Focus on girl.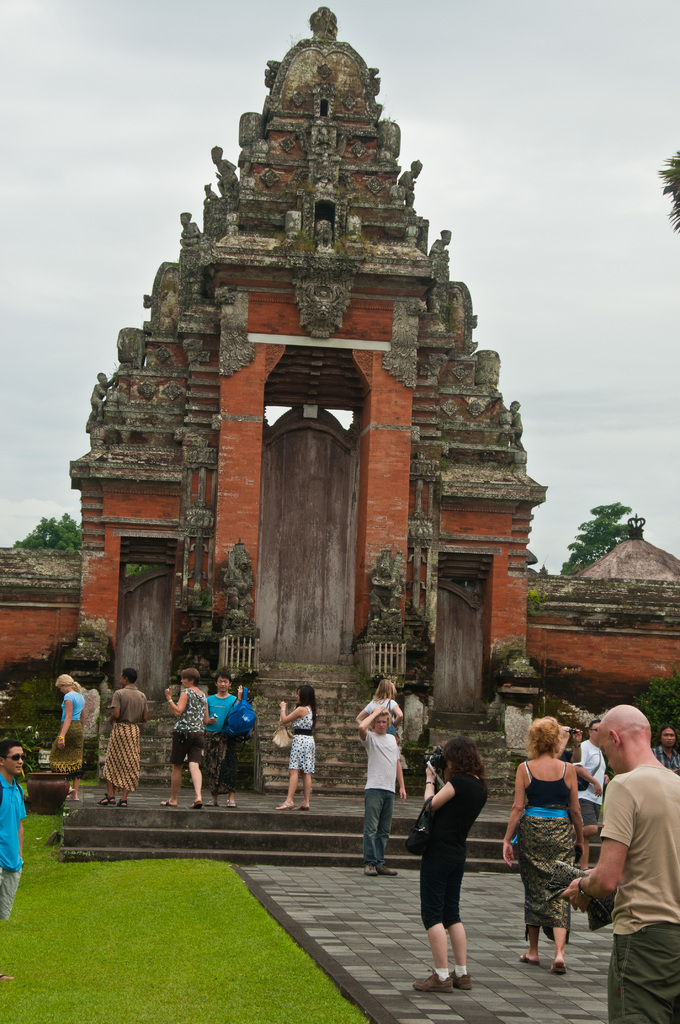
Focused at Rect(47, 672, 84, 800).
